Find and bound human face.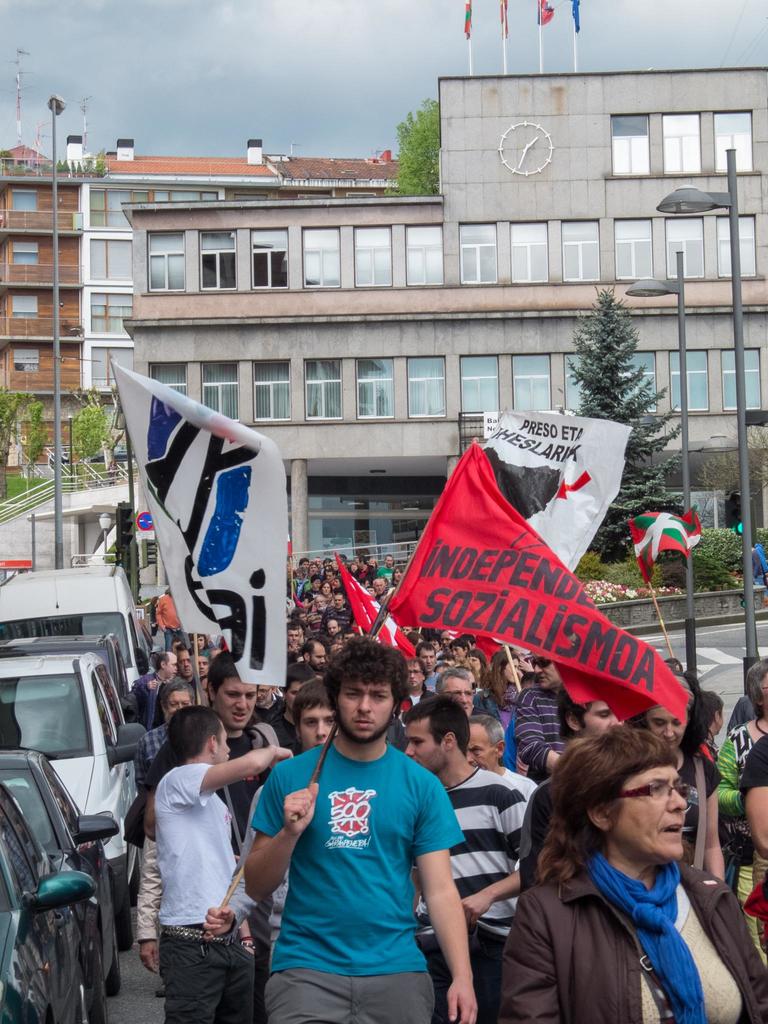
Bound: bbox=[284, 680, 303, 708].
